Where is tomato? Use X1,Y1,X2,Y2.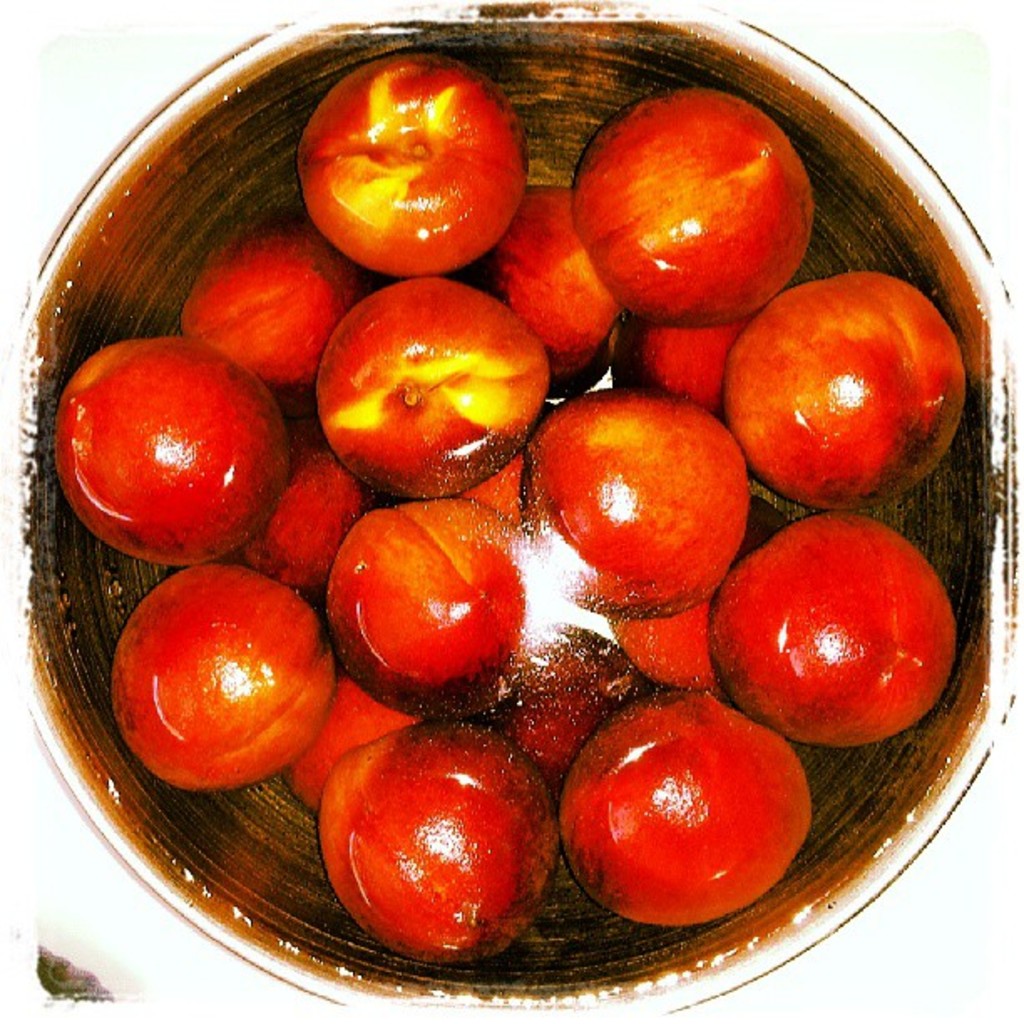
549,711,827,937.
